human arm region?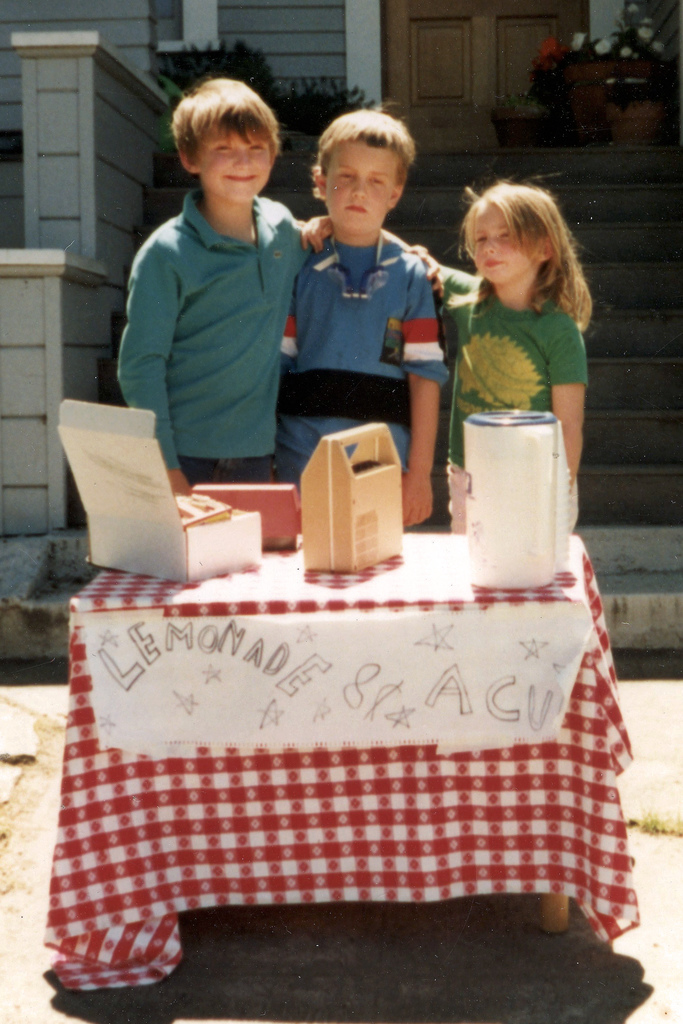
l=398, t=373, r=440, b=529
